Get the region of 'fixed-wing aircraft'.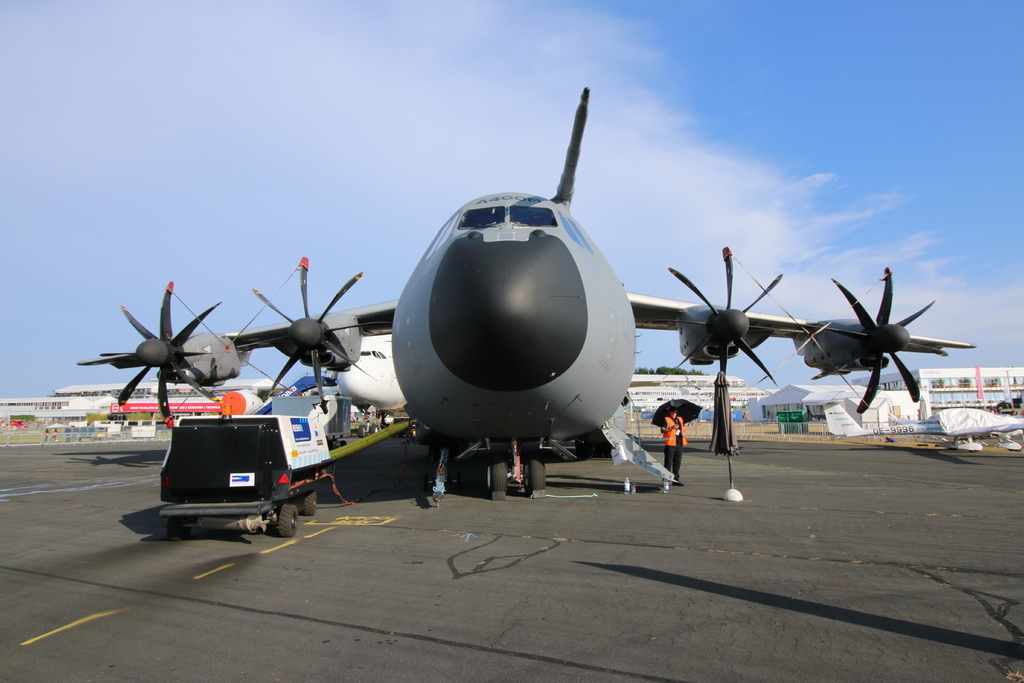
(76, 78, 979, 497).
